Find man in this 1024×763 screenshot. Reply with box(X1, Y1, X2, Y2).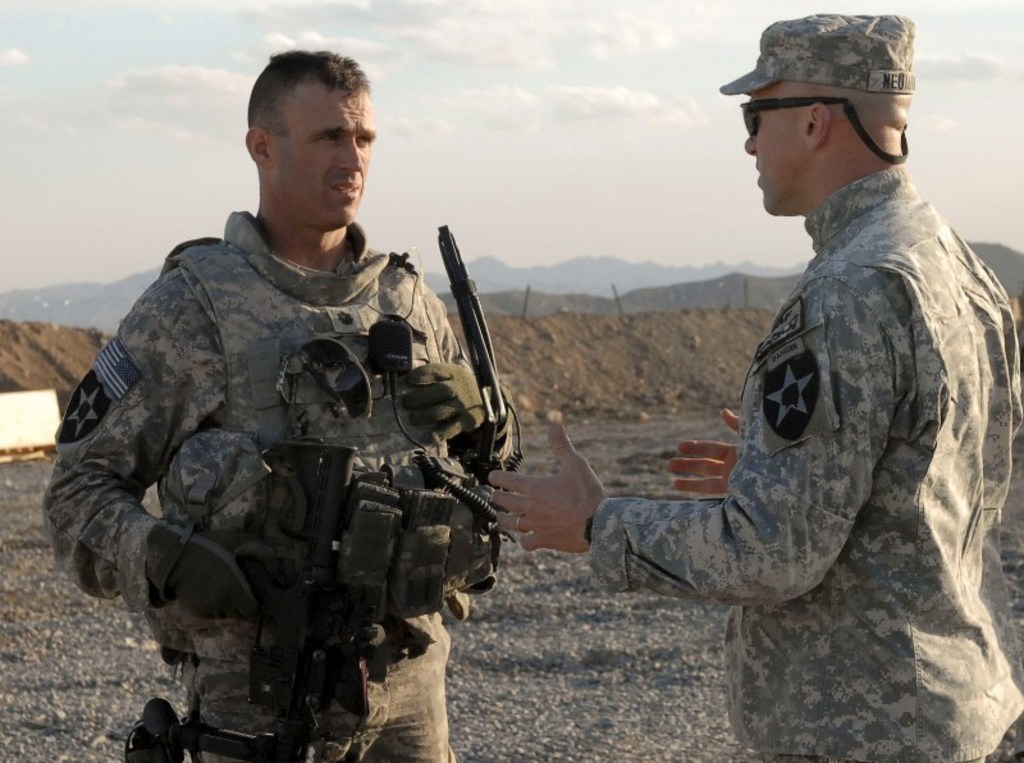
box(492, 13, 1023, 762).
